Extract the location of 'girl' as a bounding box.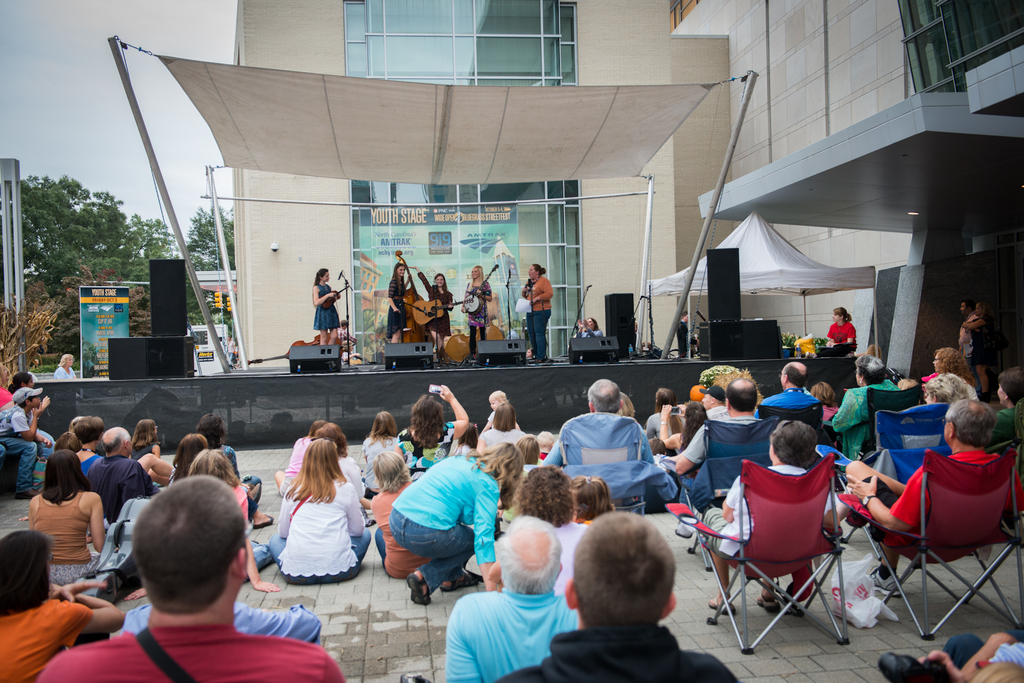
186 449 281 591.
